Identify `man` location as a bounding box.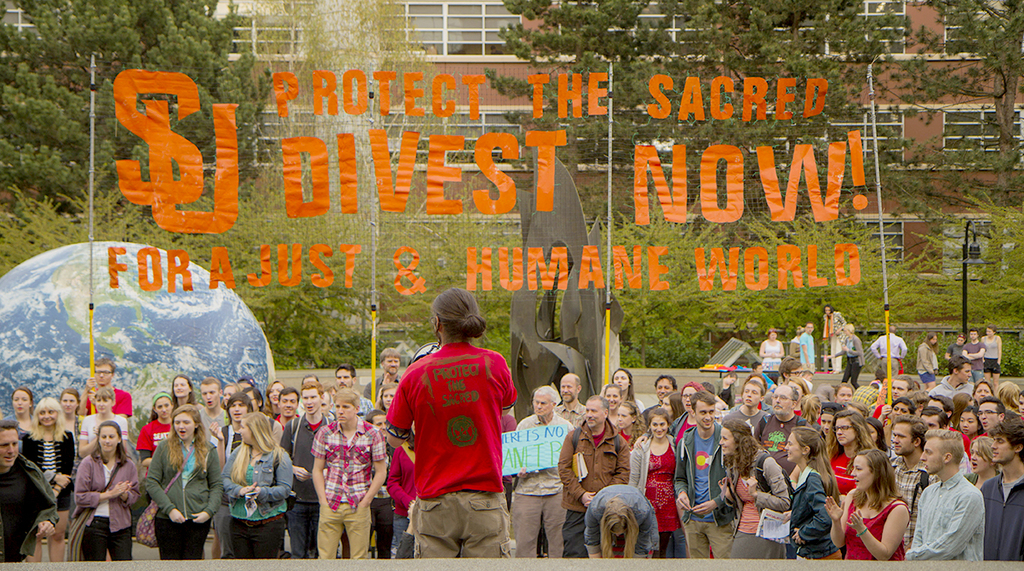
detection(973, 396, 1005, 455).
